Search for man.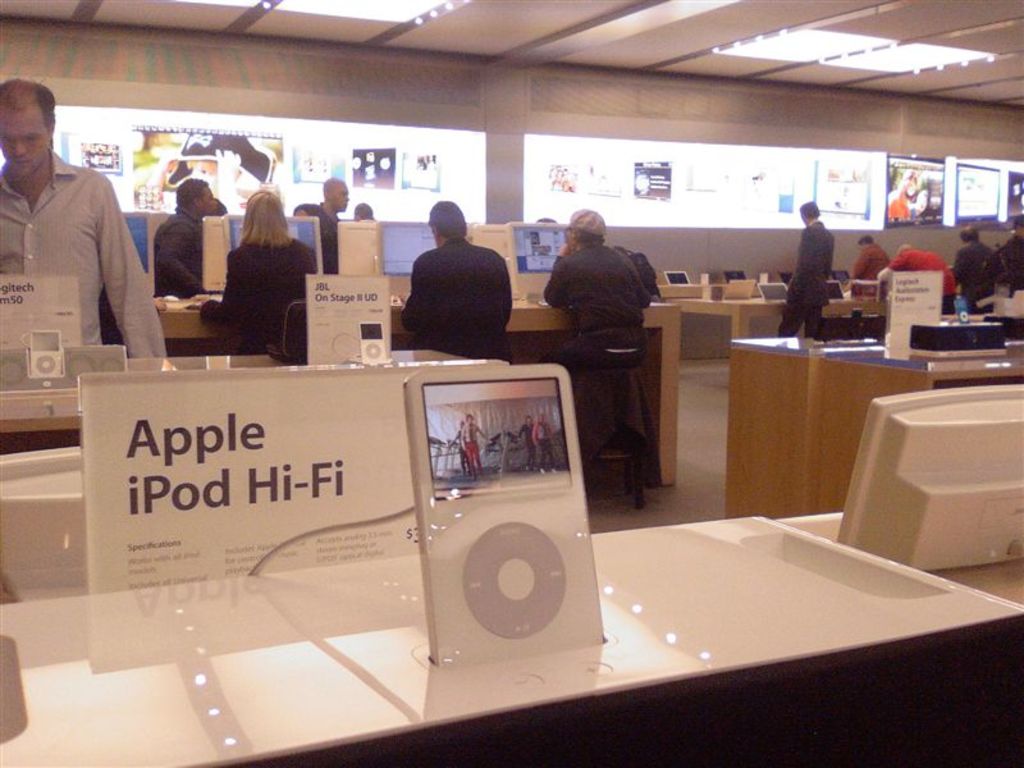
Found at <region>401, 197, 524, 364</region>.
